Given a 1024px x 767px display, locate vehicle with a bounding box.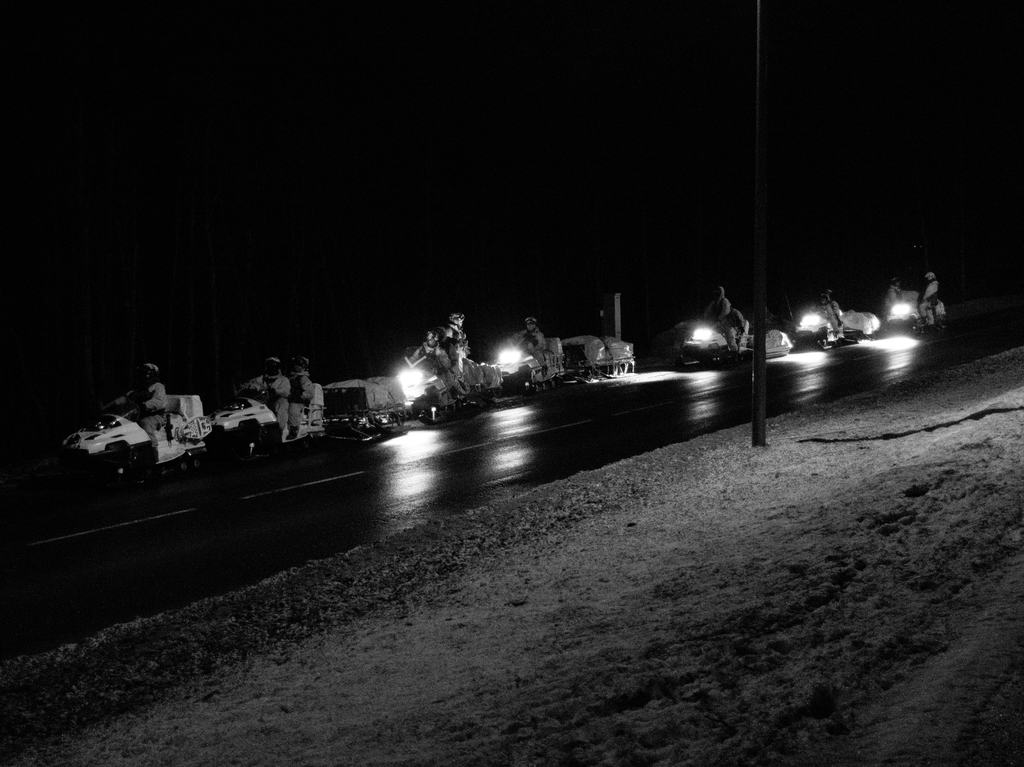
Located: 207 386 284 453.
